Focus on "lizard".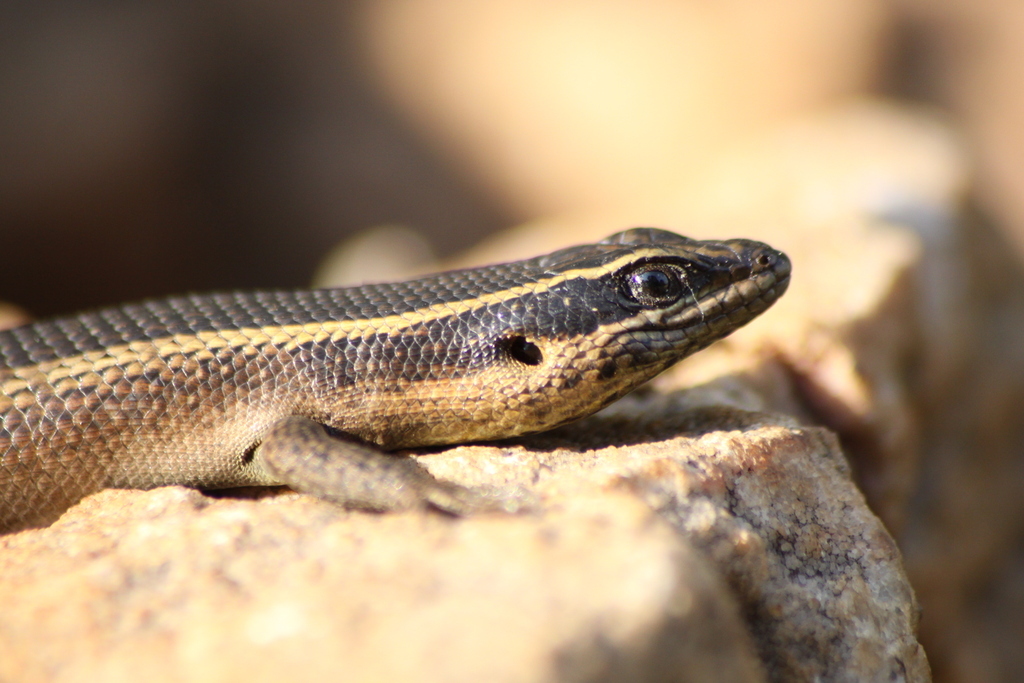
Focused at x1=15 y1=236 x2=848 y2=554.
